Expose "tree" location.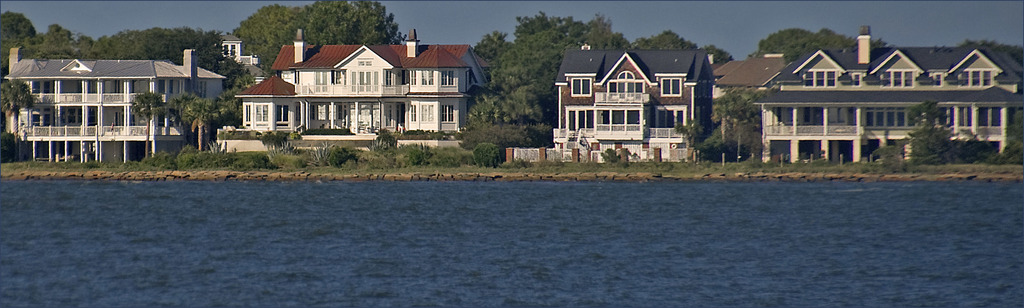
Exposed at detection(751, 24, 890, 69).
